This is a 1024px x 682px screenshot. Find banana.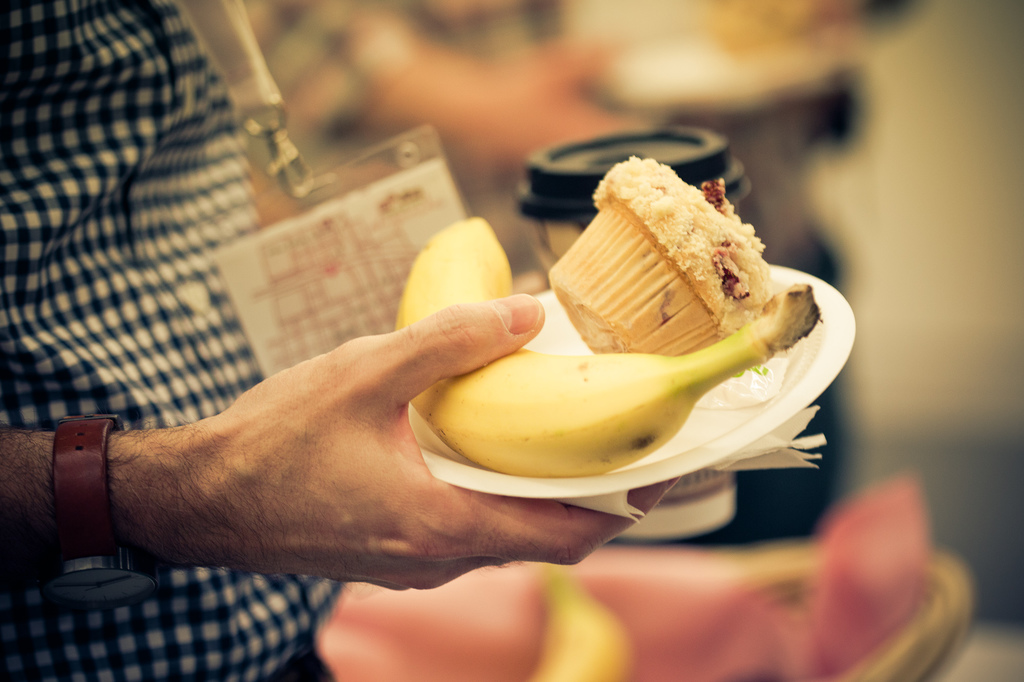
Bounding box: rect(394, 212, 813, 484).
